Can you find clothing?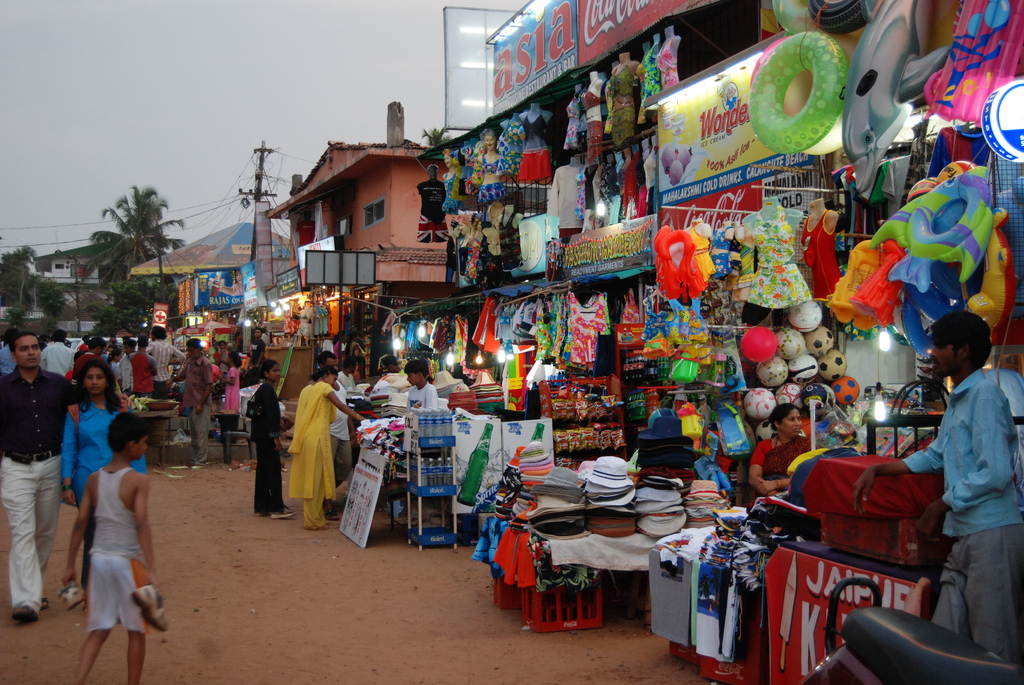
Yes, bounding box: <bbox>330, 381, 349, 484</bbox>.
